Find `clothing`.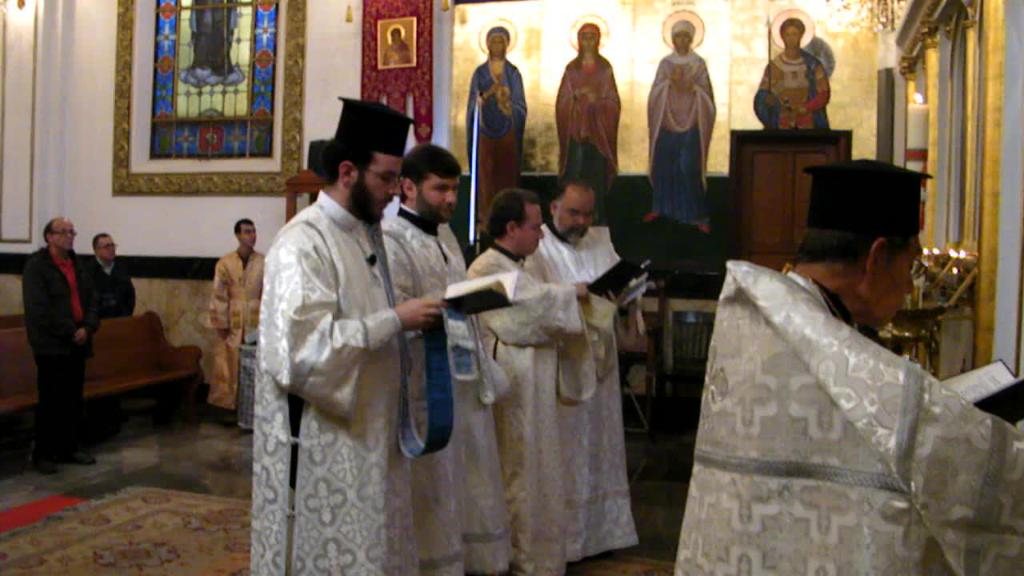
locate(205, 252, 265, 410).
